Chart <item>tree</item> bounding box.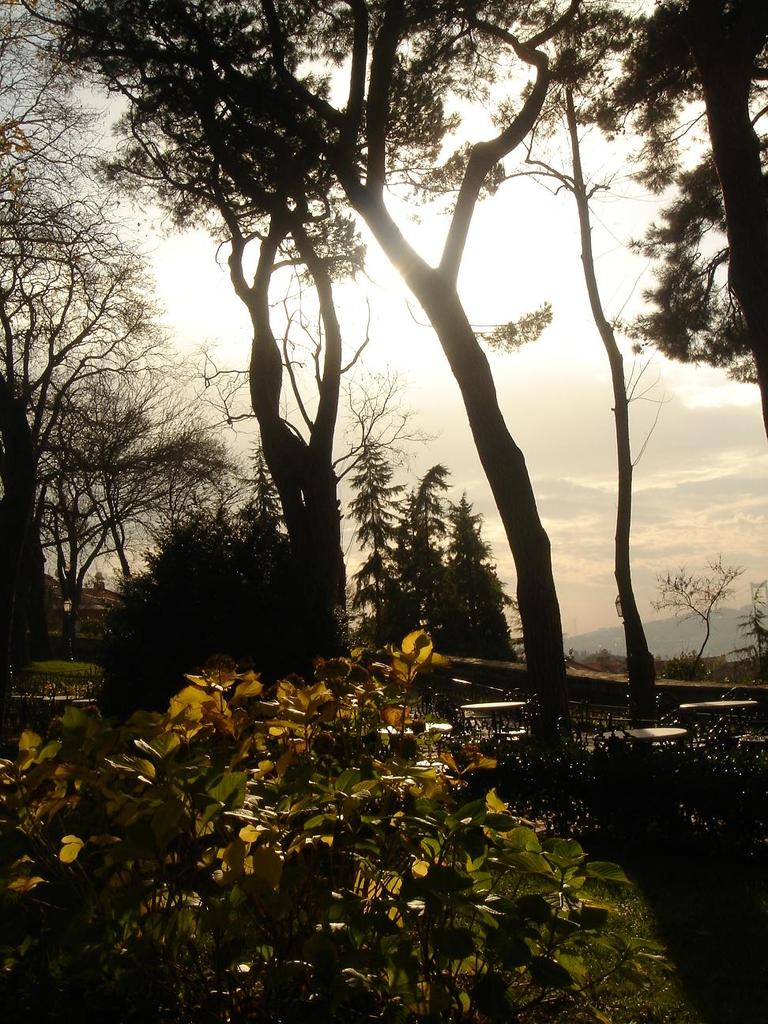
Charted: 431 485 519 664.
